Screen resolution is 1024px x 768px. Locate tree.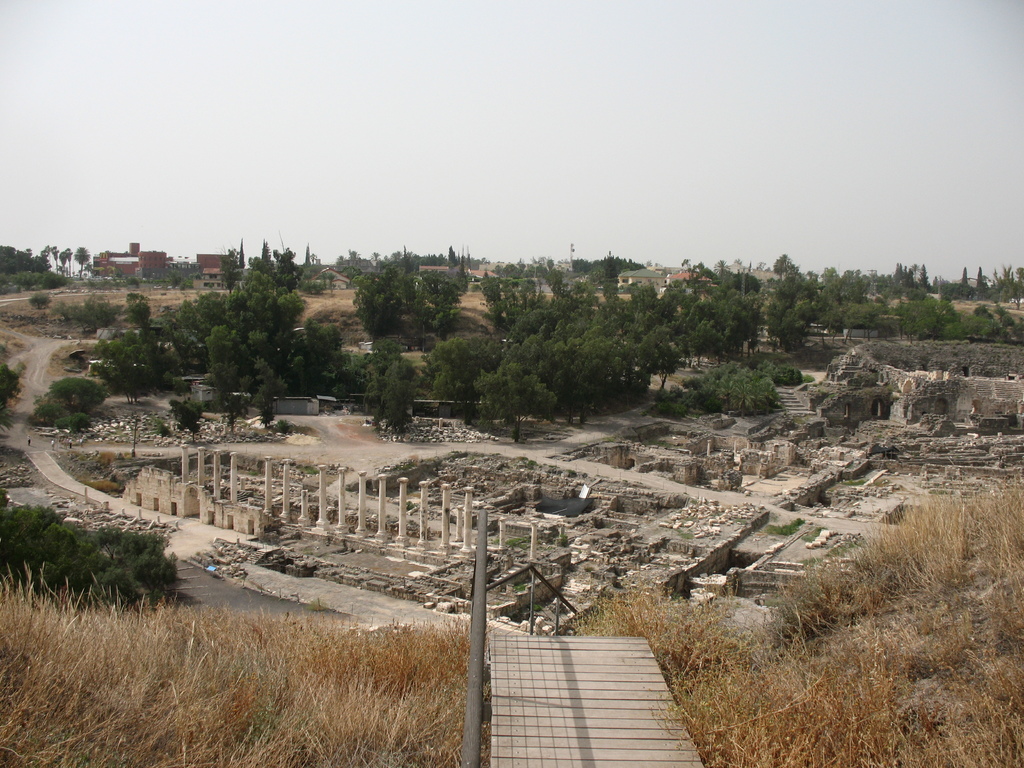
{"left": 221, "top": 245, "right": 241, "bottom": 286}.
